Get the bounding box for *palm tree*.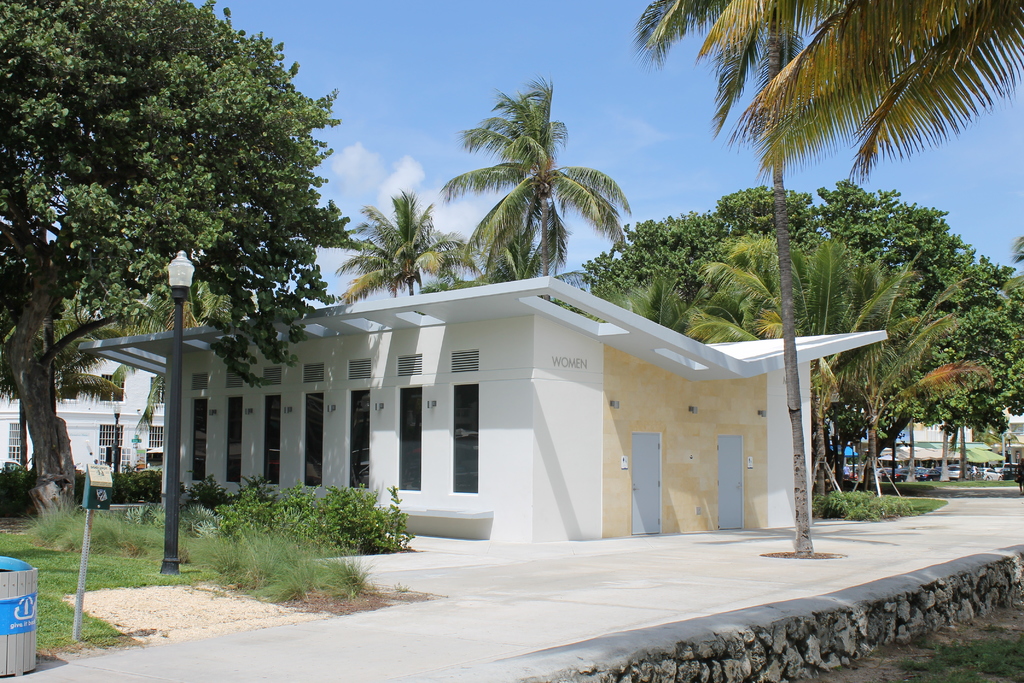
<box>464,104,621,288</box>.
